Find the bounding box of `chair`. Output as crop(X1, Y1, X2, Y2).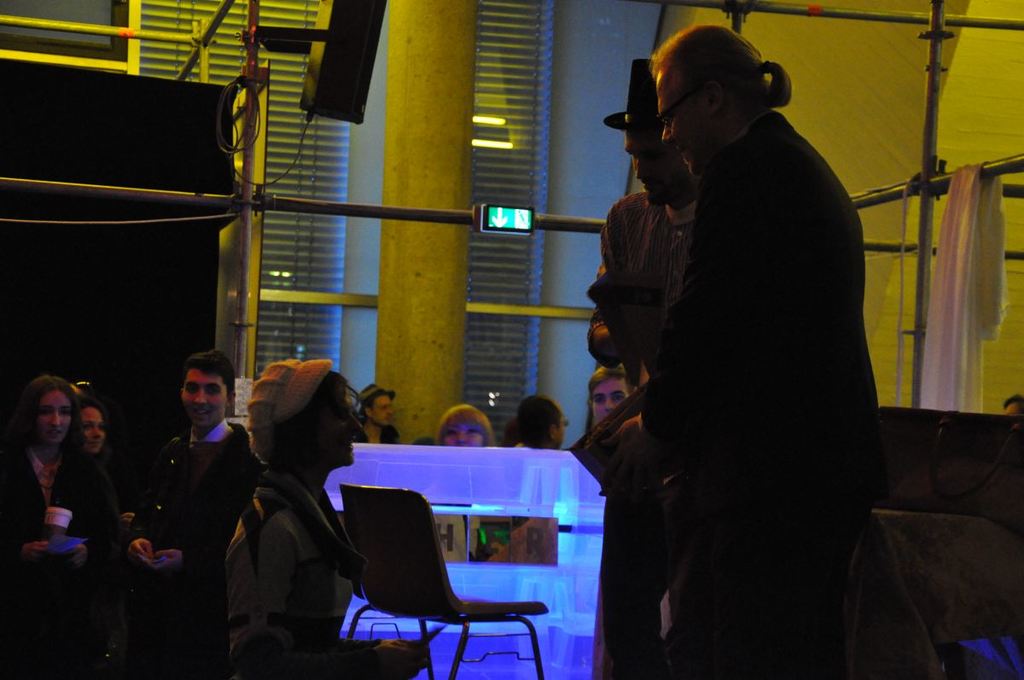
crop(314, 502, 560, 679).
